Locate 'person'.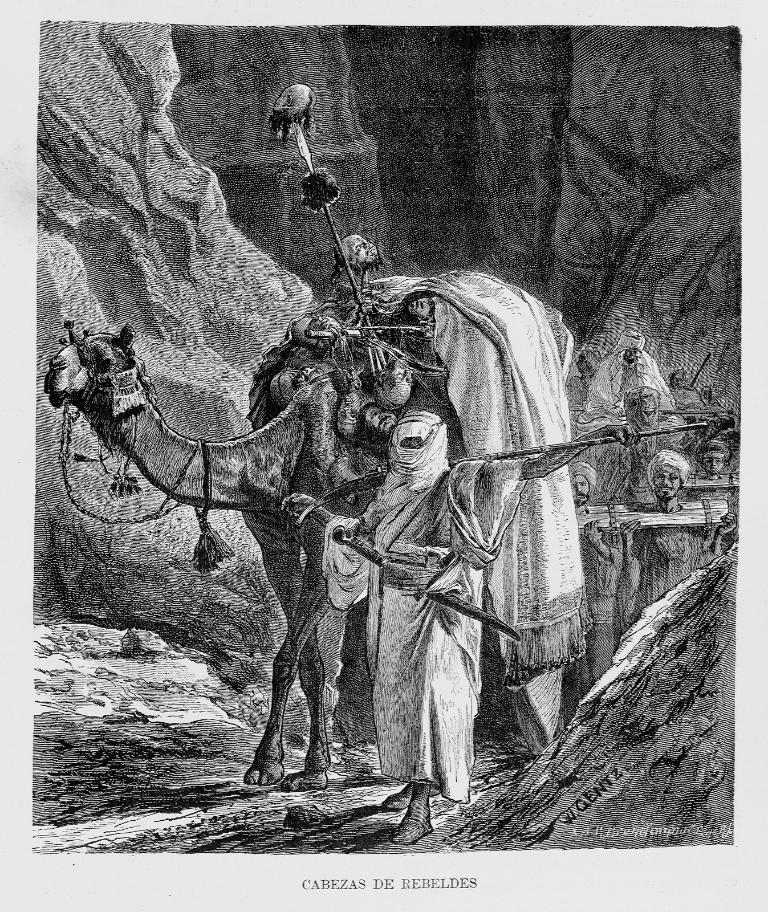
Bounding box: region(319, 409, 632, 847).
